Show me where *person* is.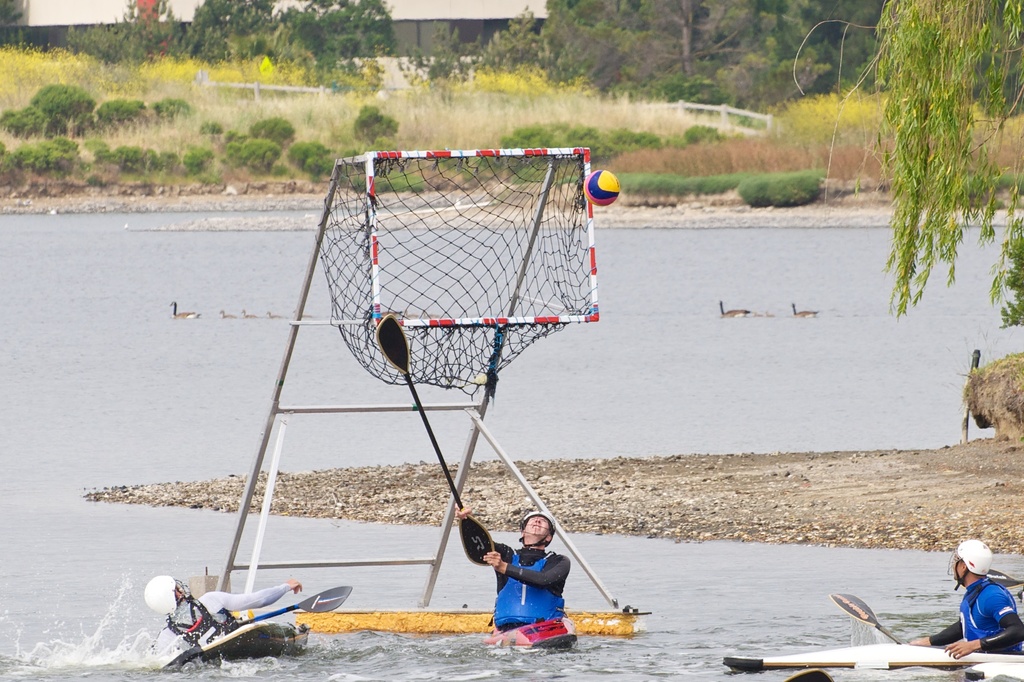
*person* is at [143, 575, 299, 666].
